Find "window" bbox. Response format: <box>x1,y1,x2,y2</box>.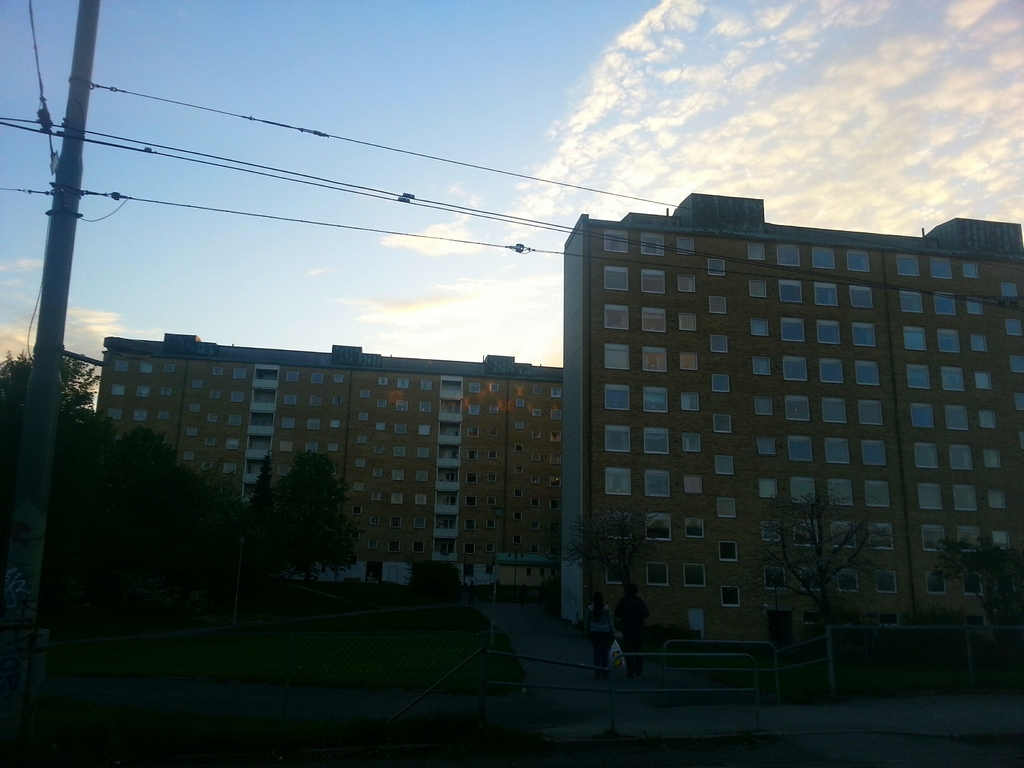
<box>533,545,538,554</box>.
